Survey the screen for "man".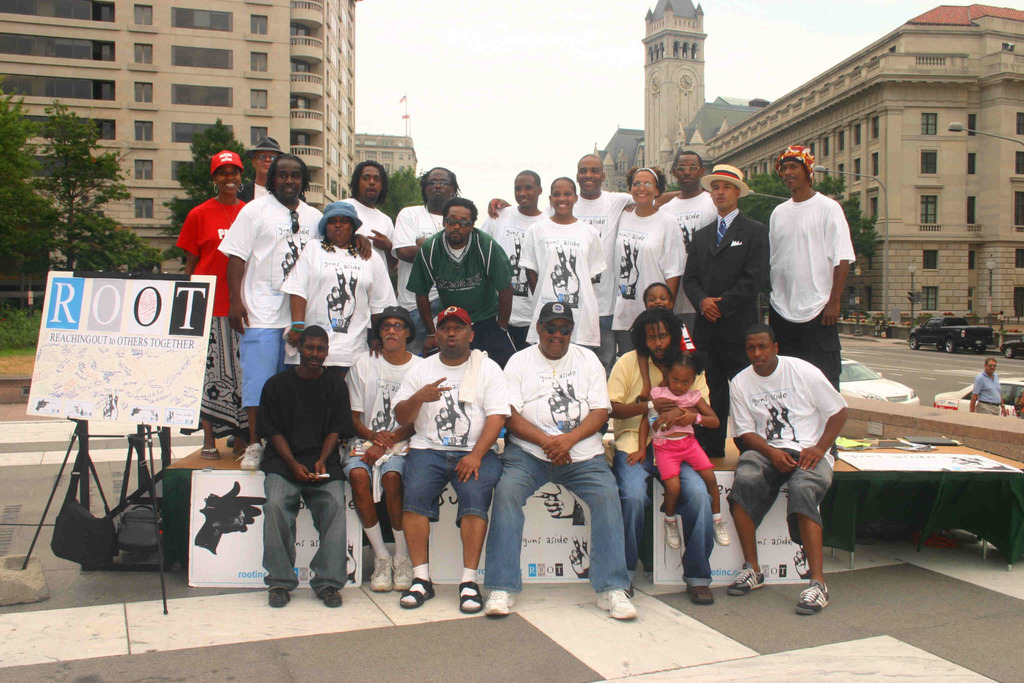
Survey found: bbox(724, 324, 850, 612).
